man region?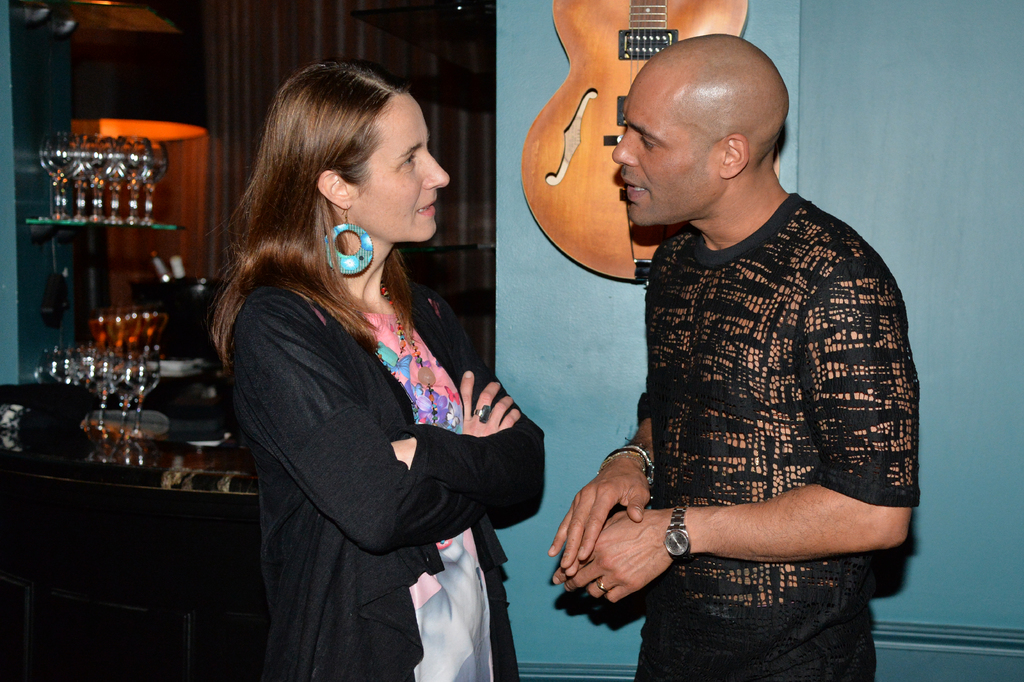
[left=547, top=31, right=922, bottom=681]
